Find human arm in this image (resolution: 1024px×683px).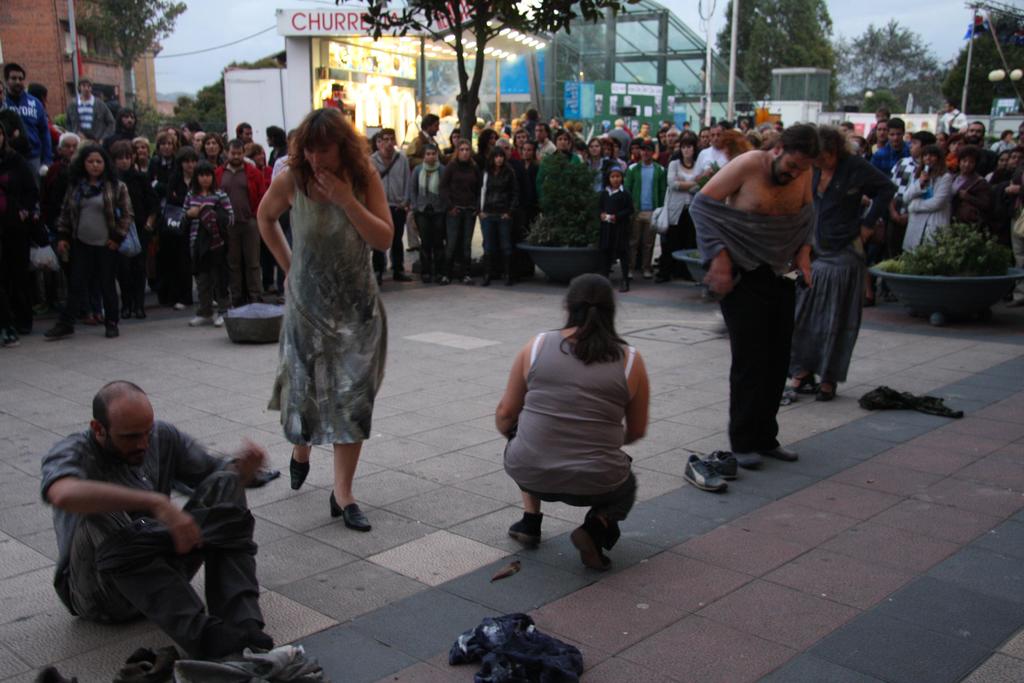
[x1=687, y1=151, x2=755, y2=300].
